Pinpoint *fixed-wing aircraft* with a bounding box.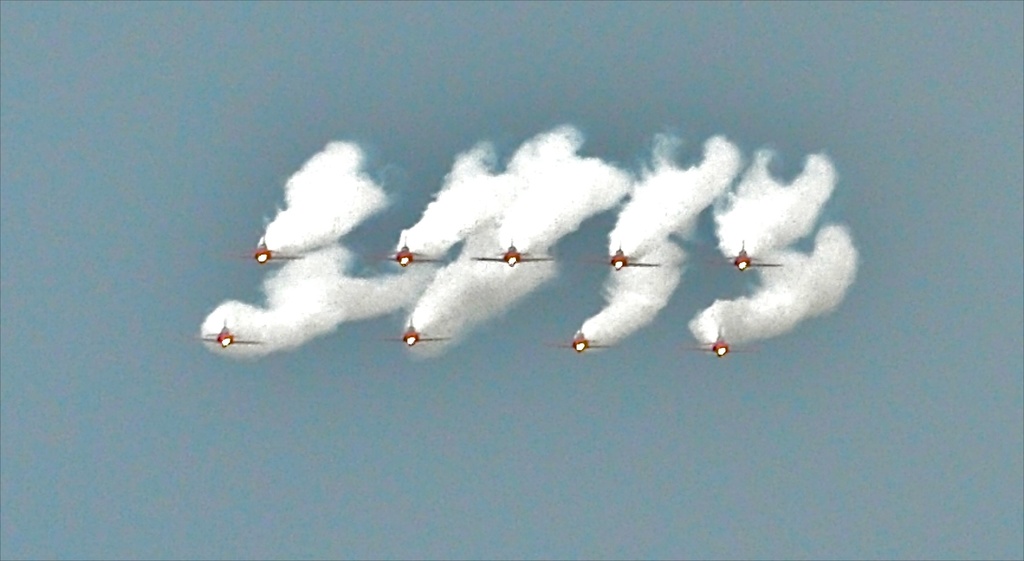
crop(362, 232, 445, 267).
